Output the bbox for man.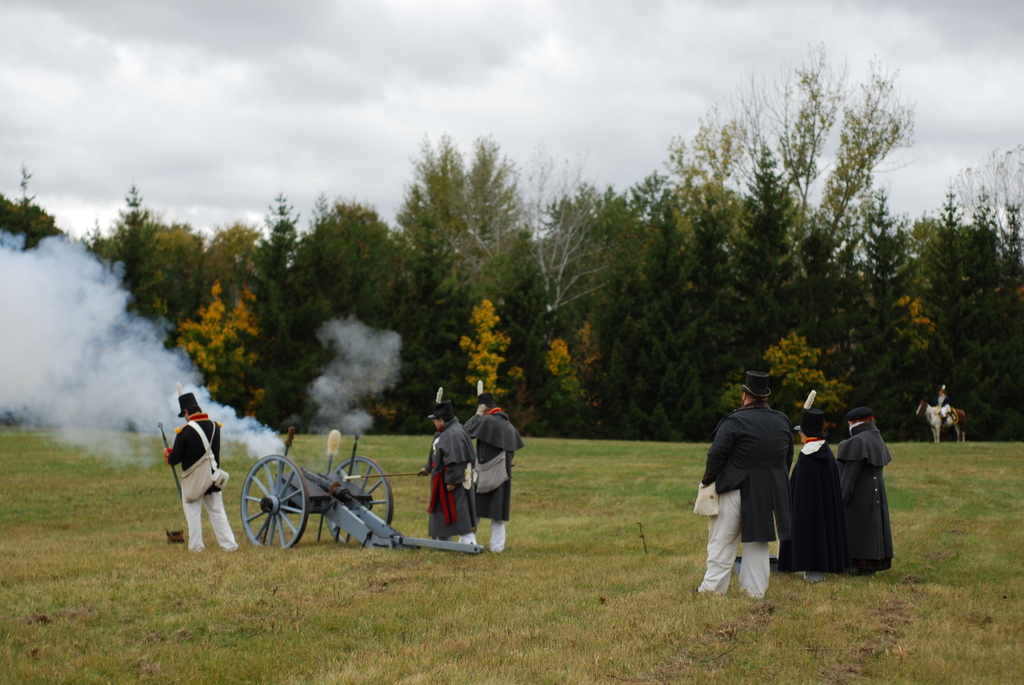
(678, 369, 810, 607).
